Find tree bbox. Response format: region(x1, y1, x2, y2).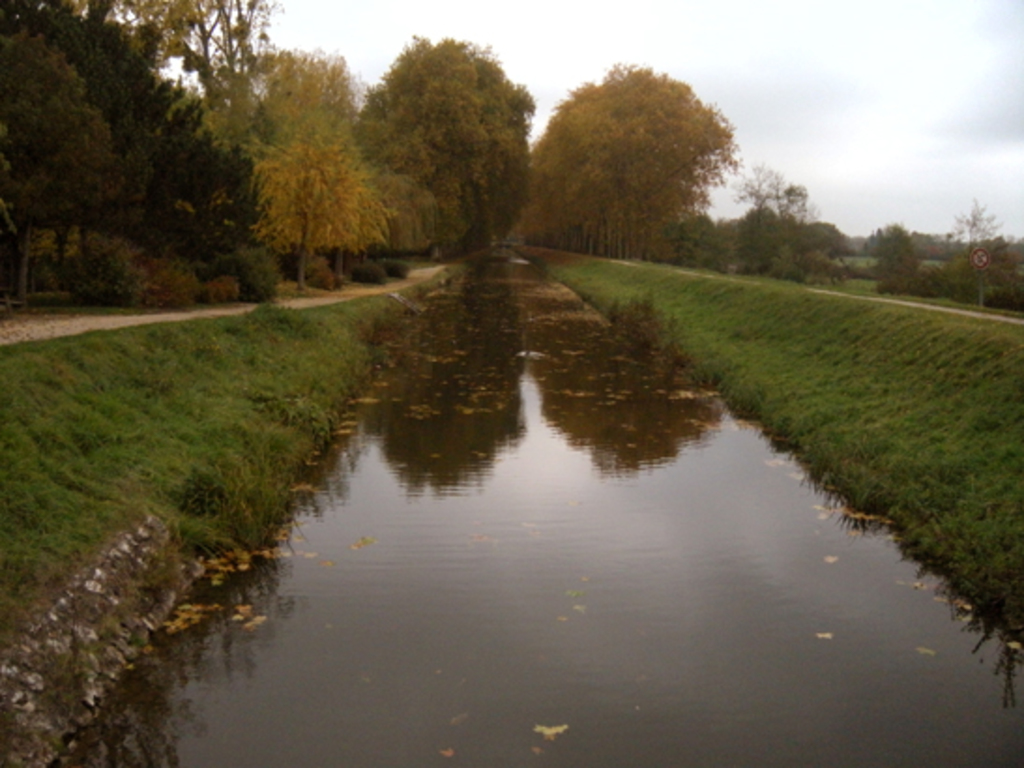
region(537, 56, 749, 245).
